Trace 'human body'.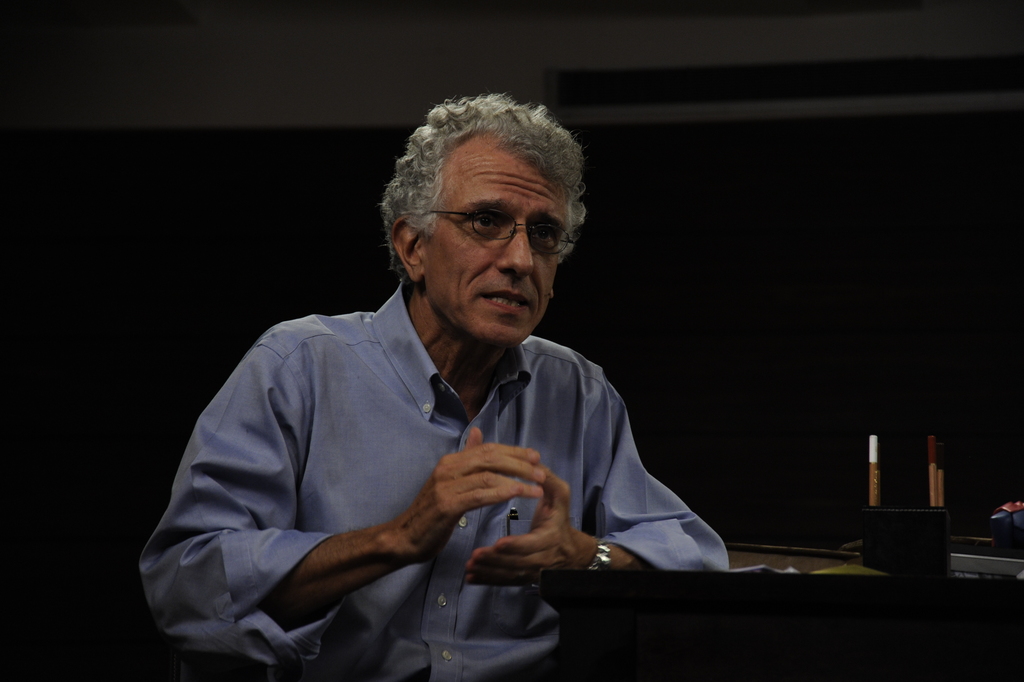
Traced to detection(168, 115, 755, 681).
